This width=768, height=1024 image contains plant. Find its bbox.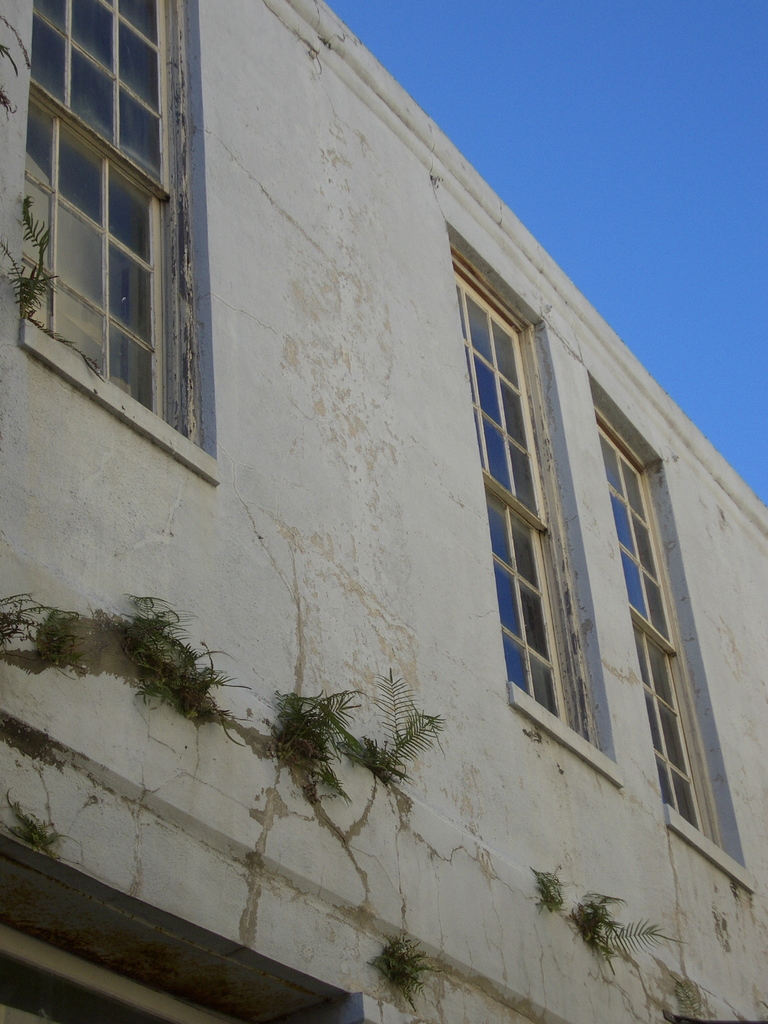
0:570:86:684.
